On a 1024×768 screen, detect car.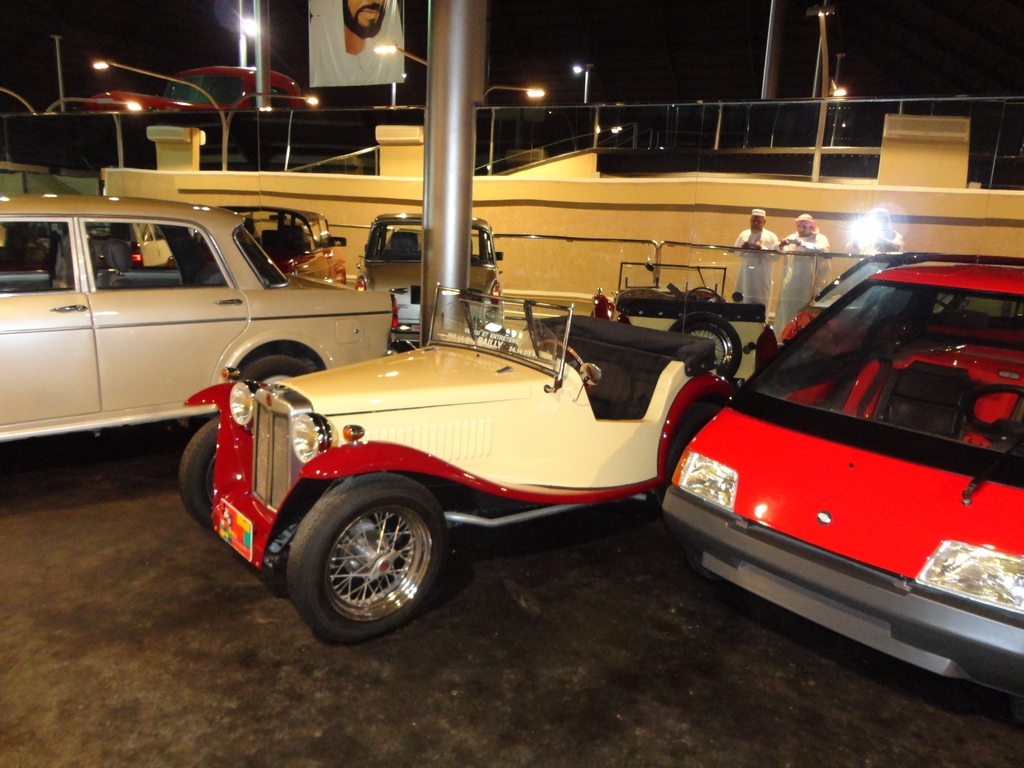
pyautogui.locateOnScreen(662, 250, 1023, 711).
